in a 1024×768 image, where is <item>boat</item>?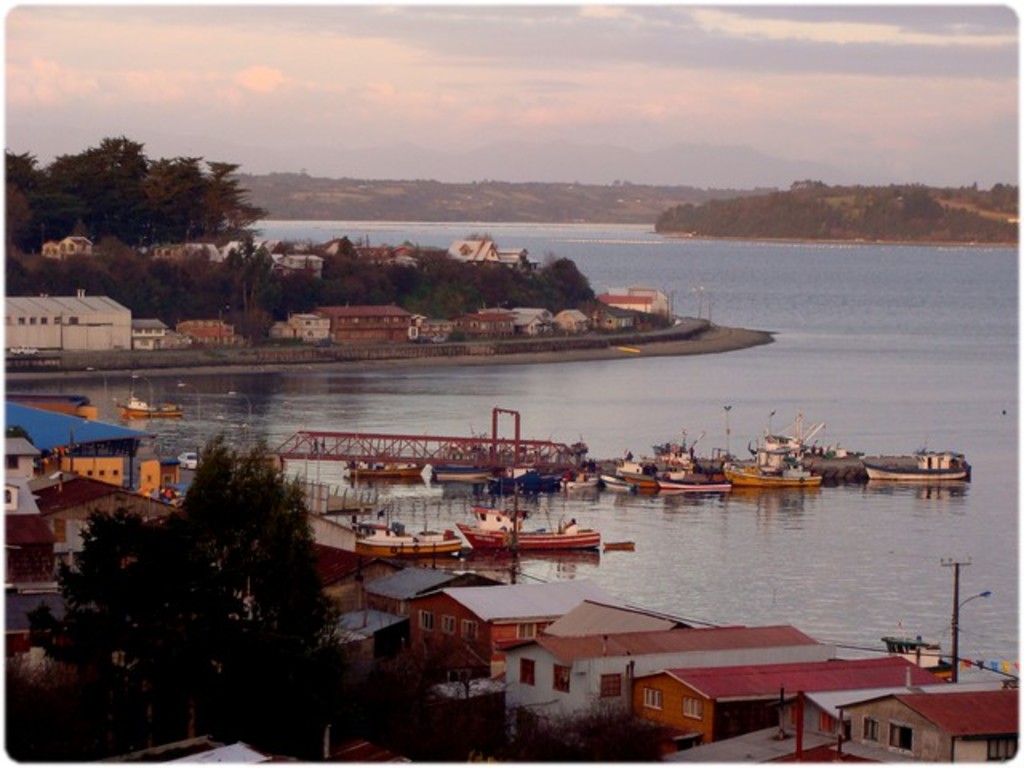
{"left": 355, "top": 525, "right": 461, "bottom": 555}.
